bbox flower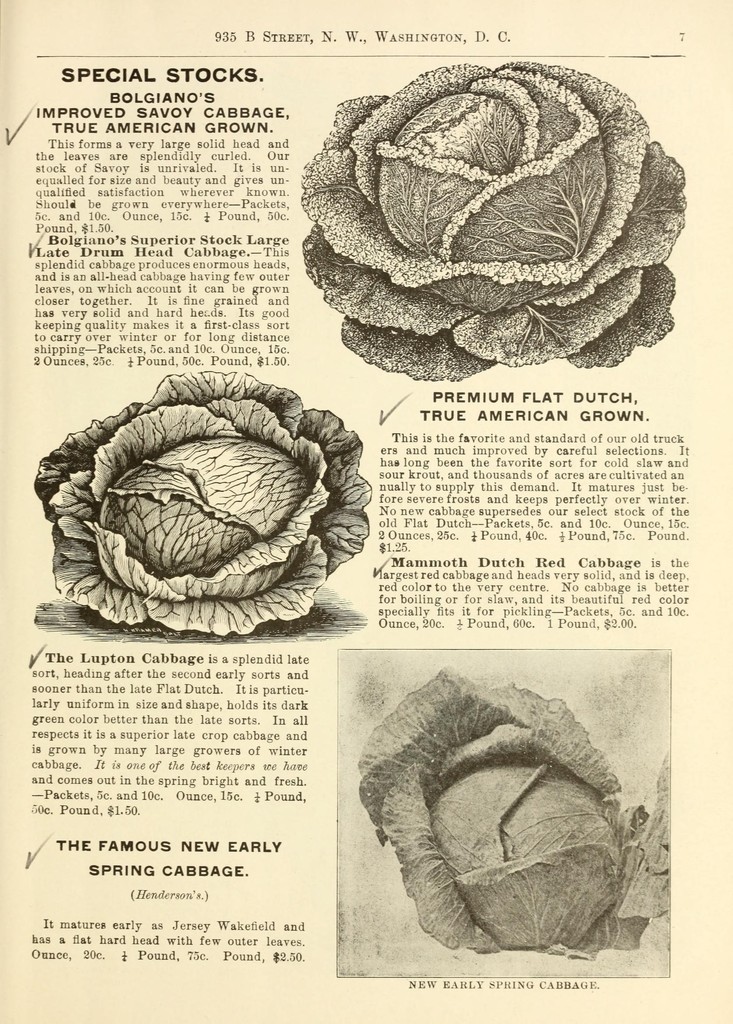
pyautogui.locateOnScreen(43, 395, 362, 645)
